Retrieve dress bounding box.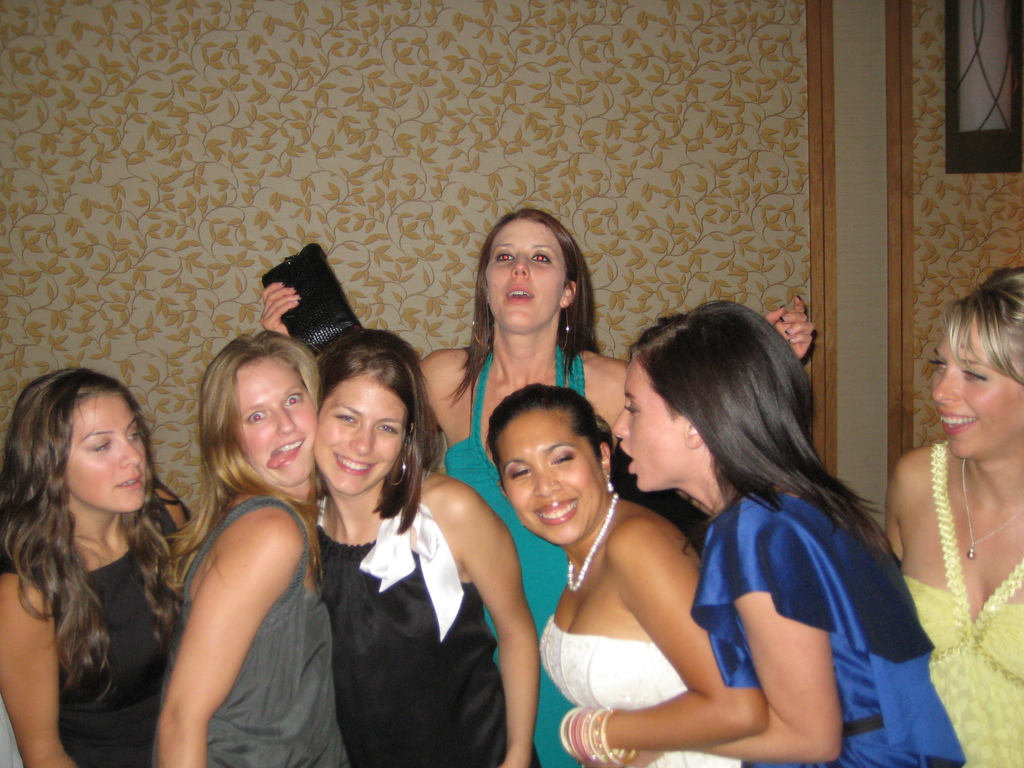
Bounding box: left=154, top=496, right=345, bottom=767.
